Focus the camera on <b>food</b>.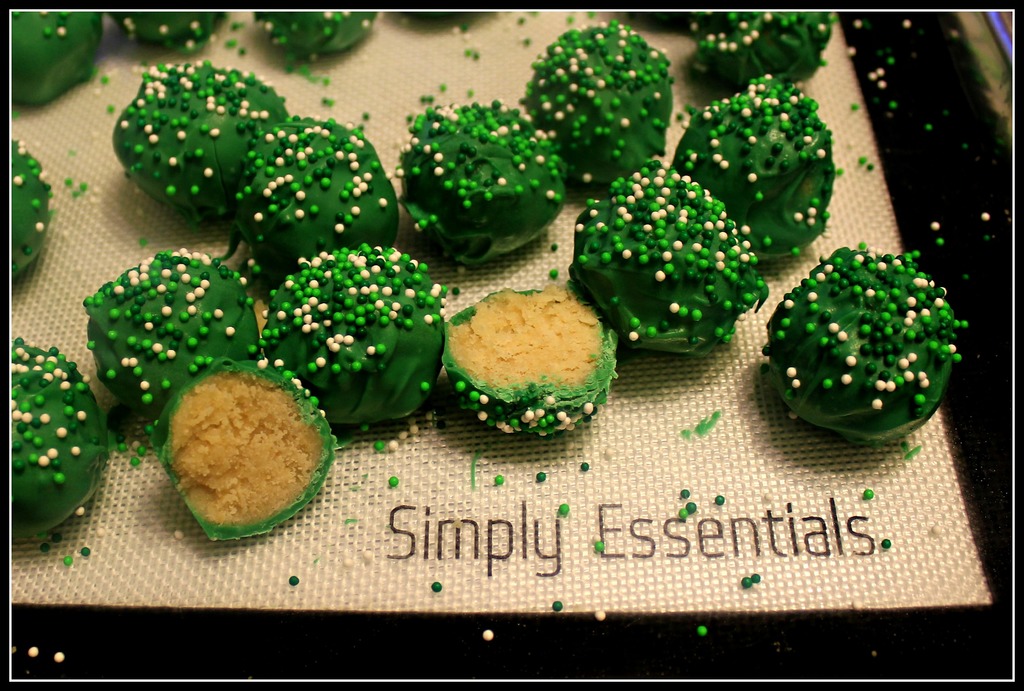
Focus region: bbox=[109, 7, 232, 54].
